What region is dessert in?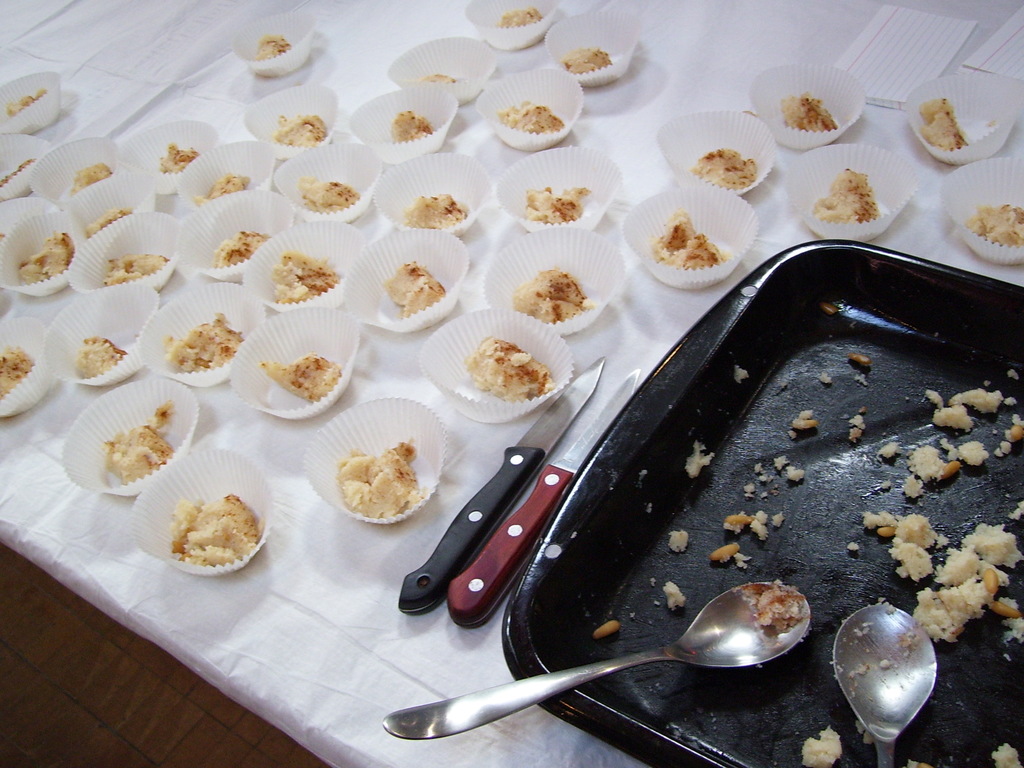
rect(195, 178, 257, 200).
